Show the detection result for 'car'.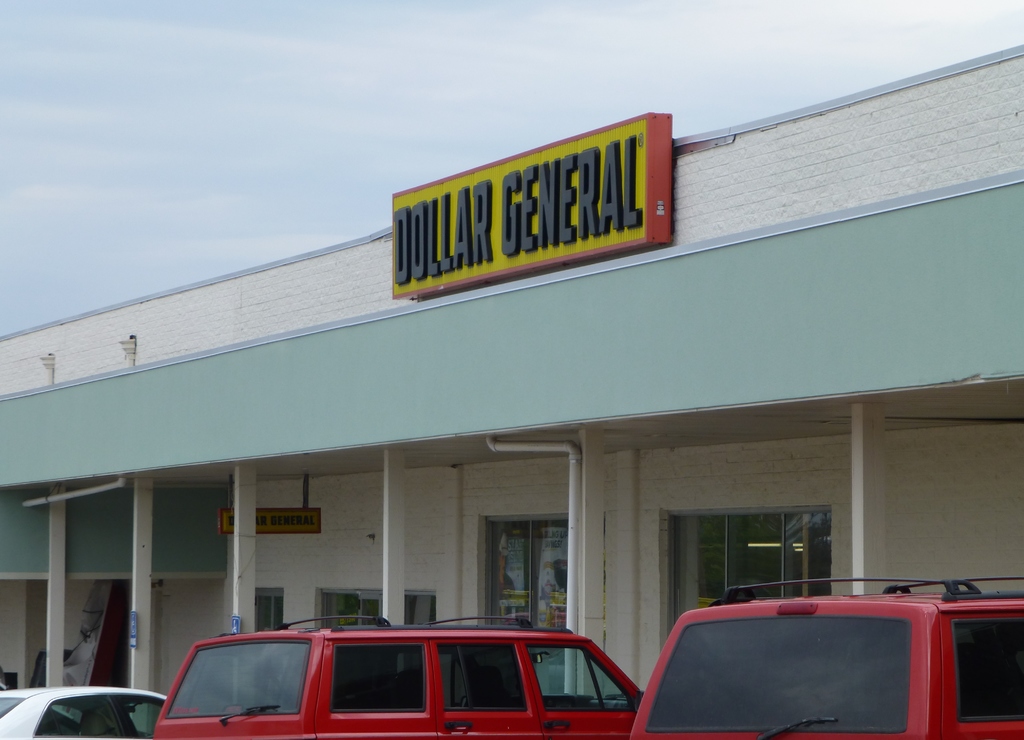
[148, 613, 645, 739].
